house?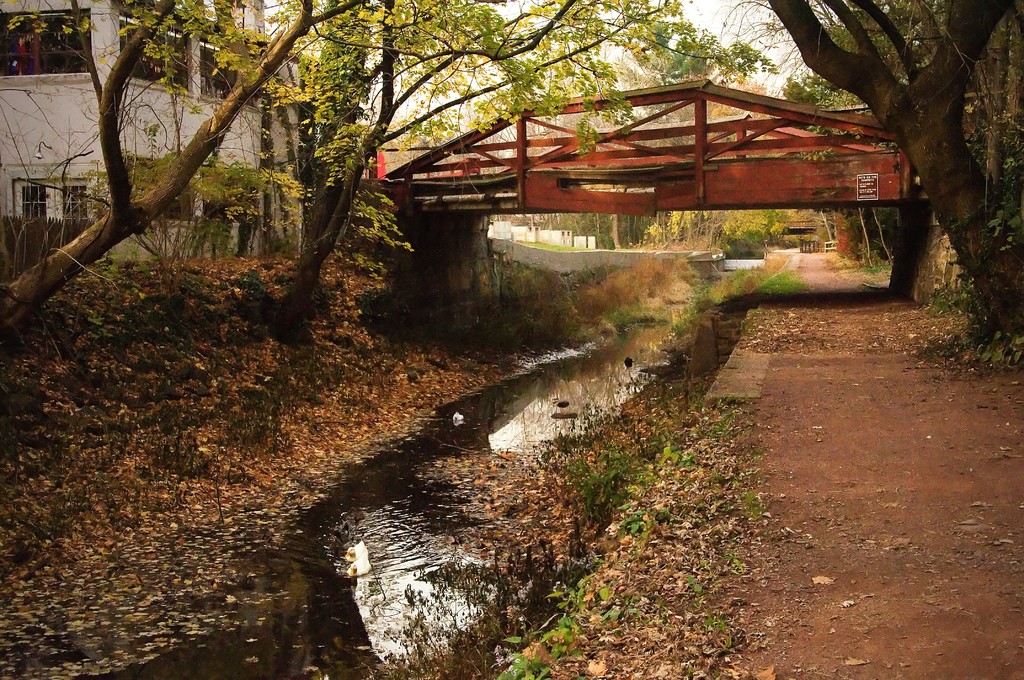
(0, 0, 305, 270)
